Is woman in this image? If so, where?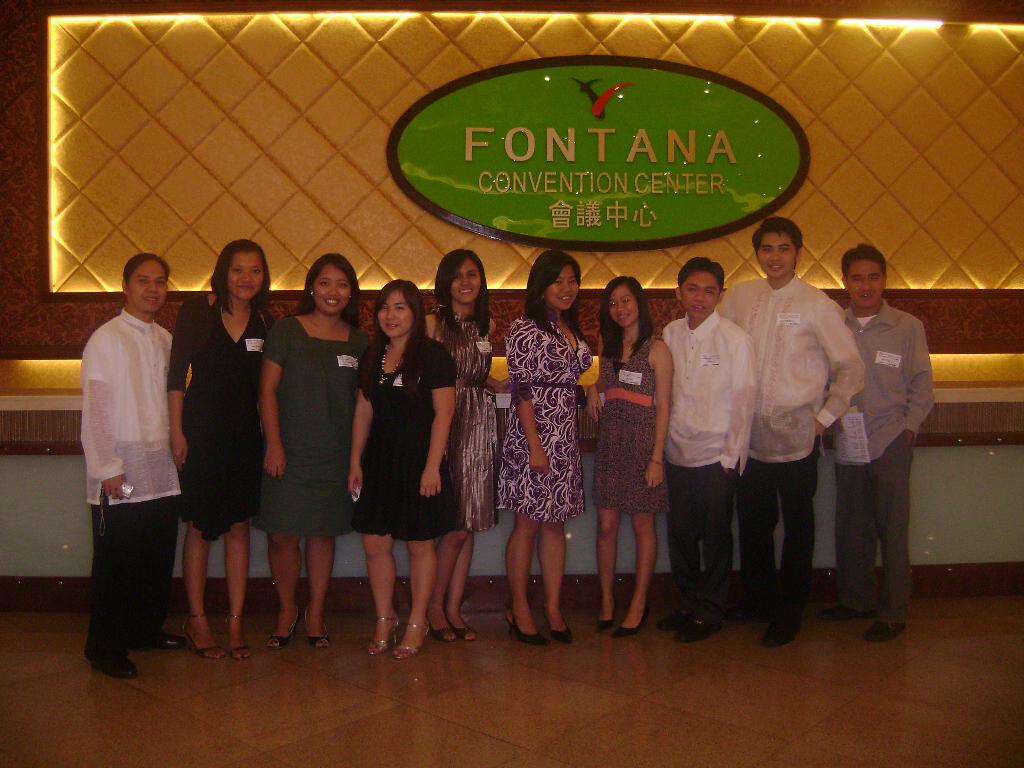
Yes, at locate(80, 252, 189, 682).
